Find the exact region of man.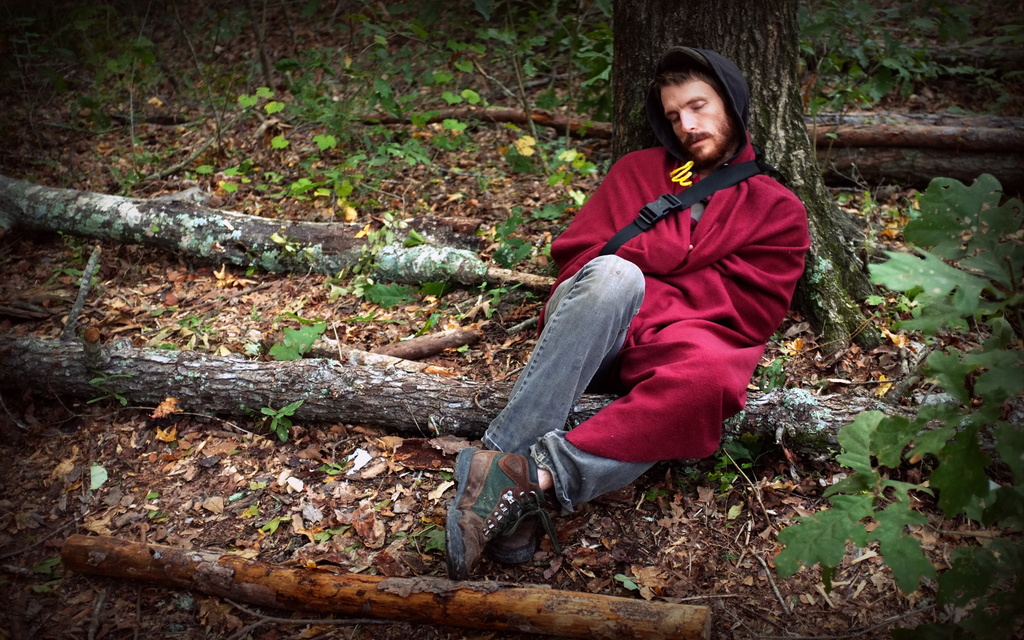
Exact region: 444 51 811 573.
